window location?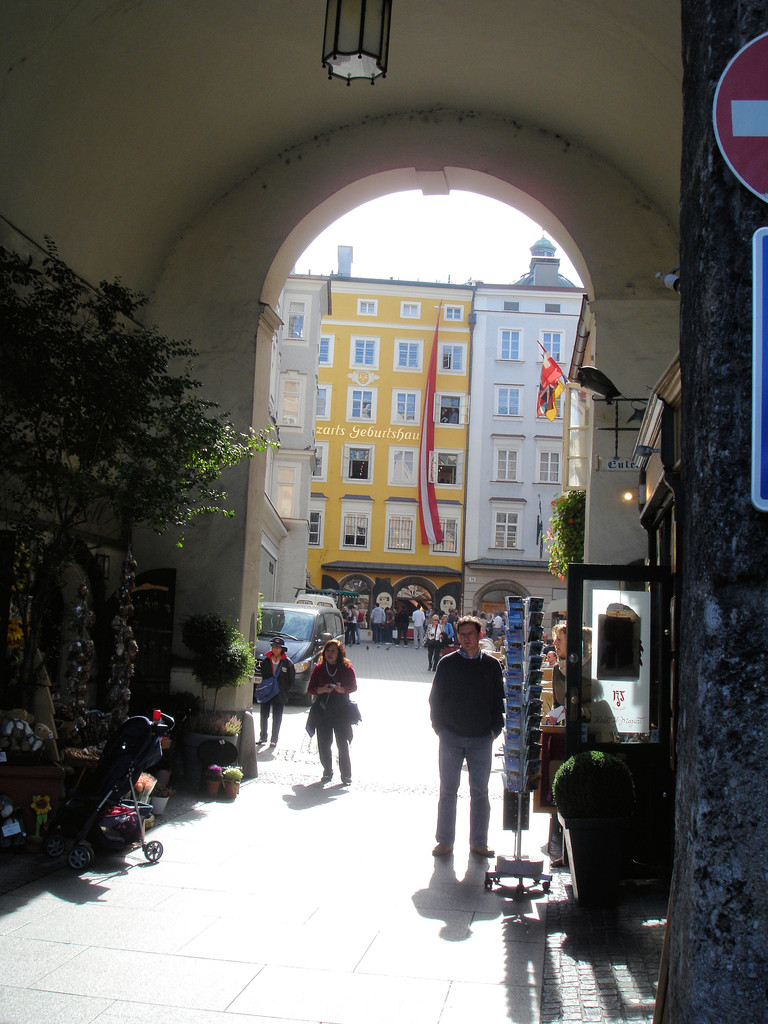
crop(506, 301, 520, 314)
